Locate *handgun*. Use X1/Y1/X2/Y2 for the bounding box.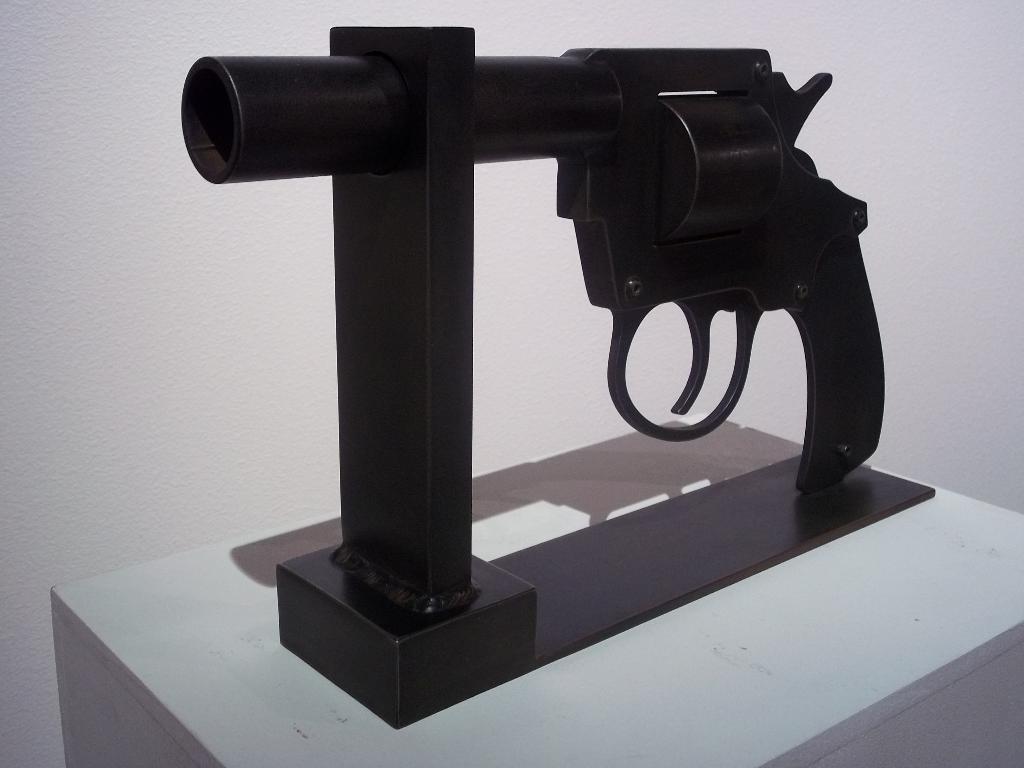
181/48/884/491.
